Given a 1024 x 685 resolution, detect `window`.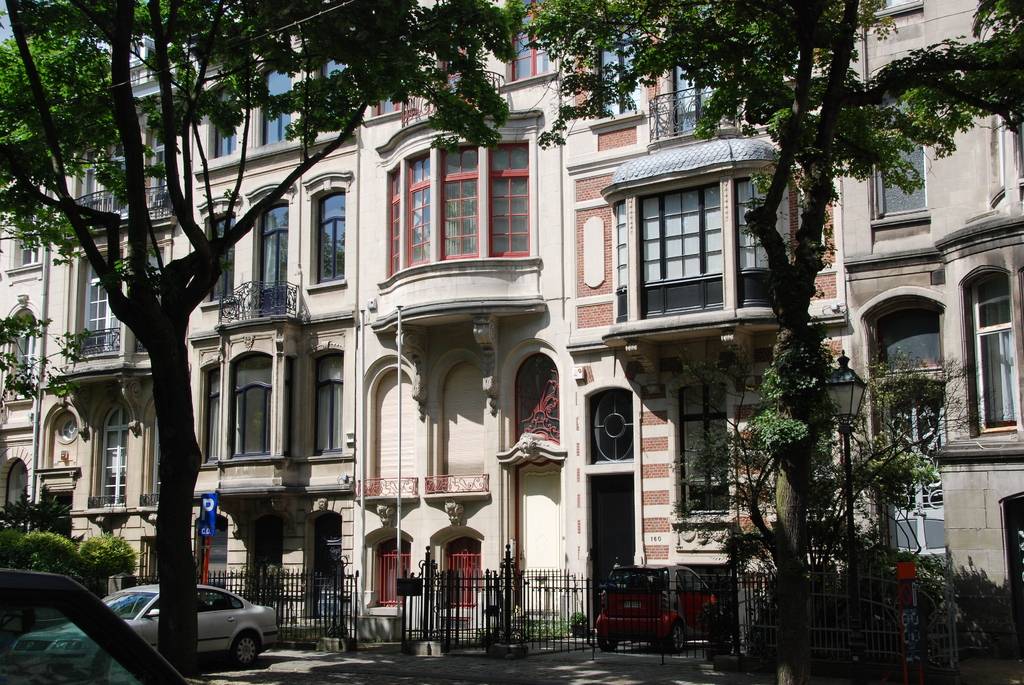
x1=508, y1=6, x2=557, y2=82.
